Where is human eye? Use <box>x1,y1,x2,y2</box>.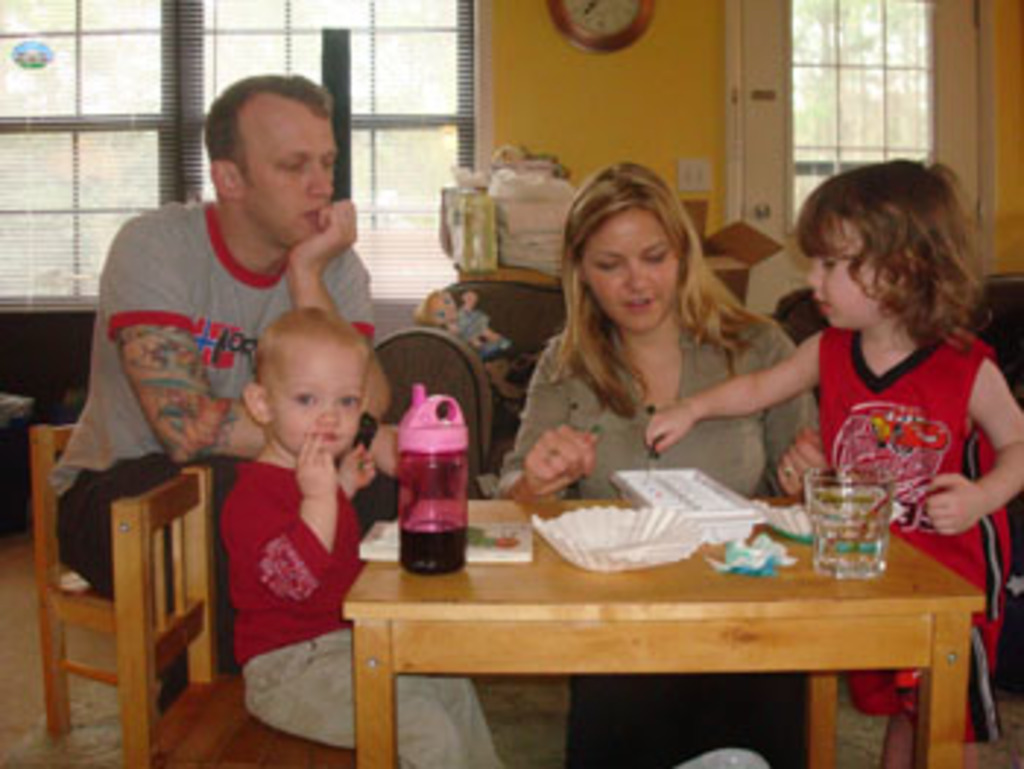
<box>644,243,670,260</box>.
